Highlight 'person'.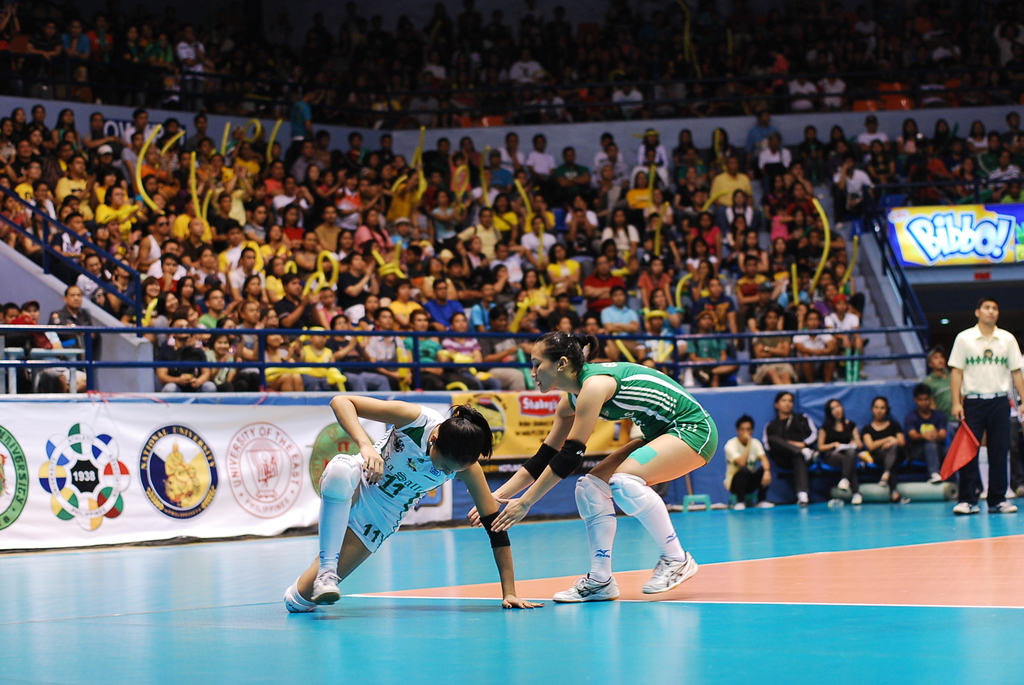
Highlighted region: [318,203,342,251].
